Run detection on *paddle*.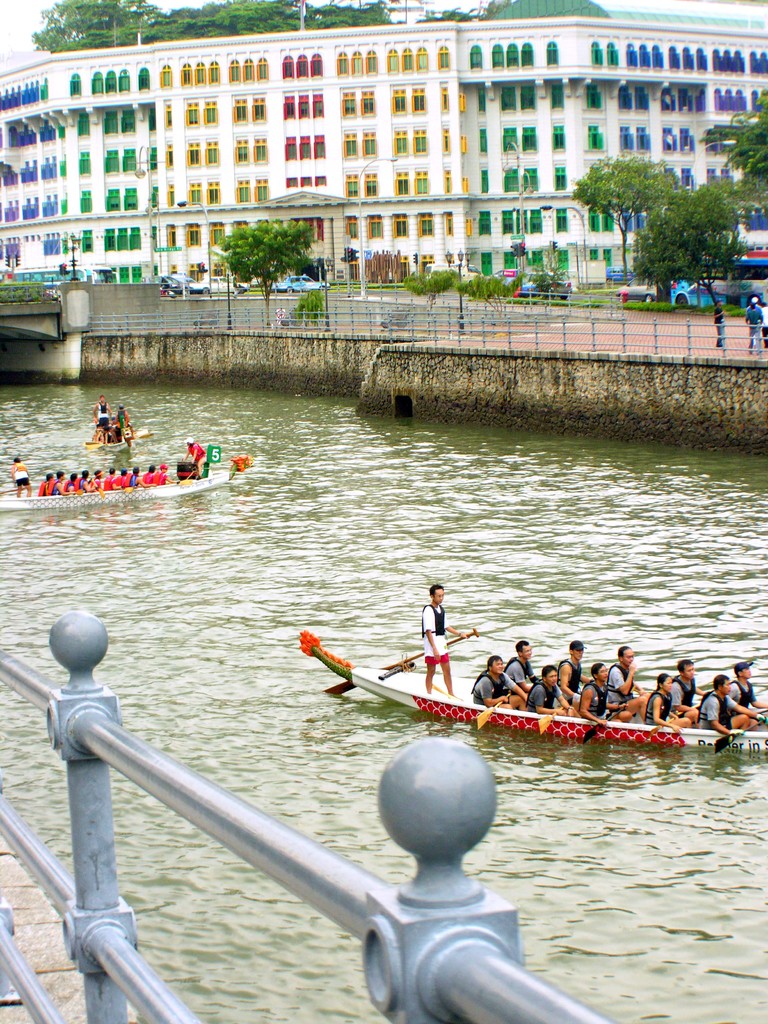
Result: select_region(0, 488, 25, 495).
